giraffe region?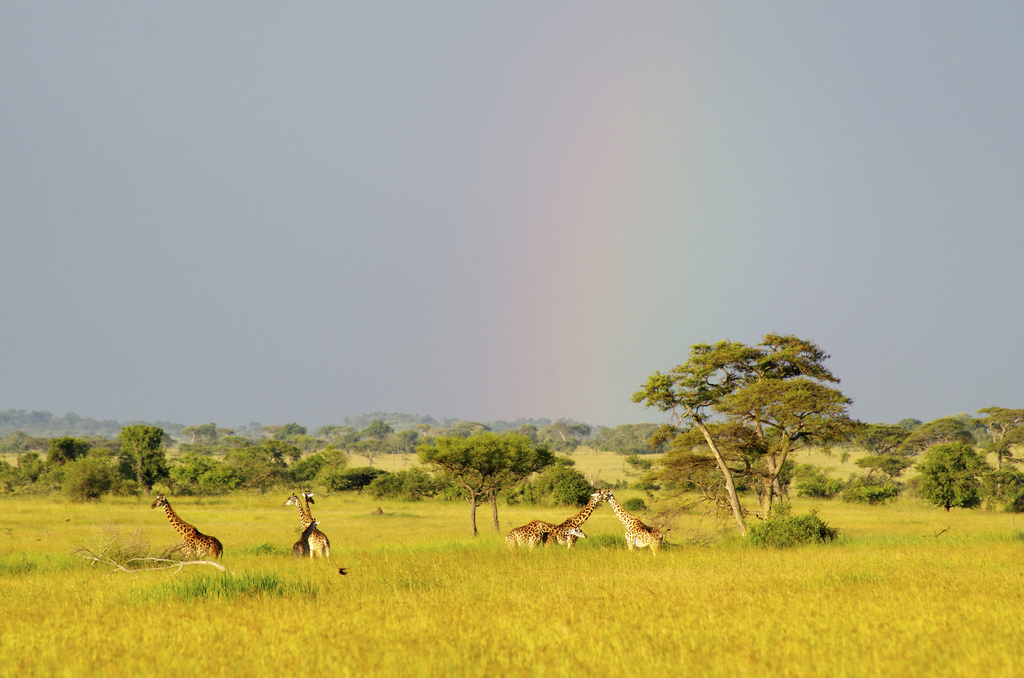
499:514:581:546
